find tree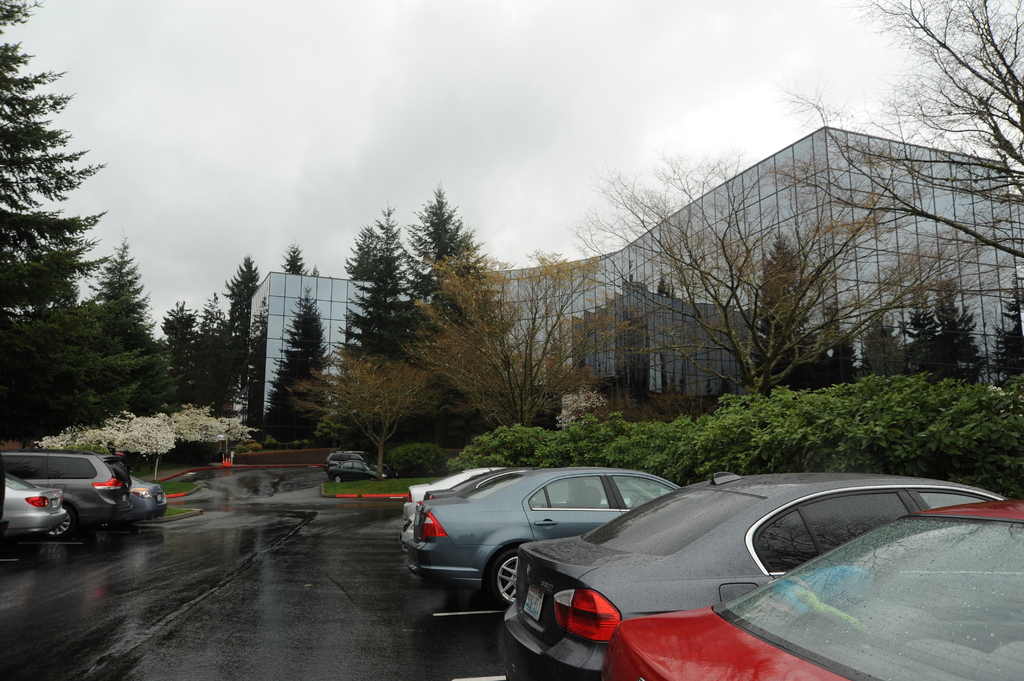
{"left": 0, "top": 44, "right": 105, "bottom": 394}
